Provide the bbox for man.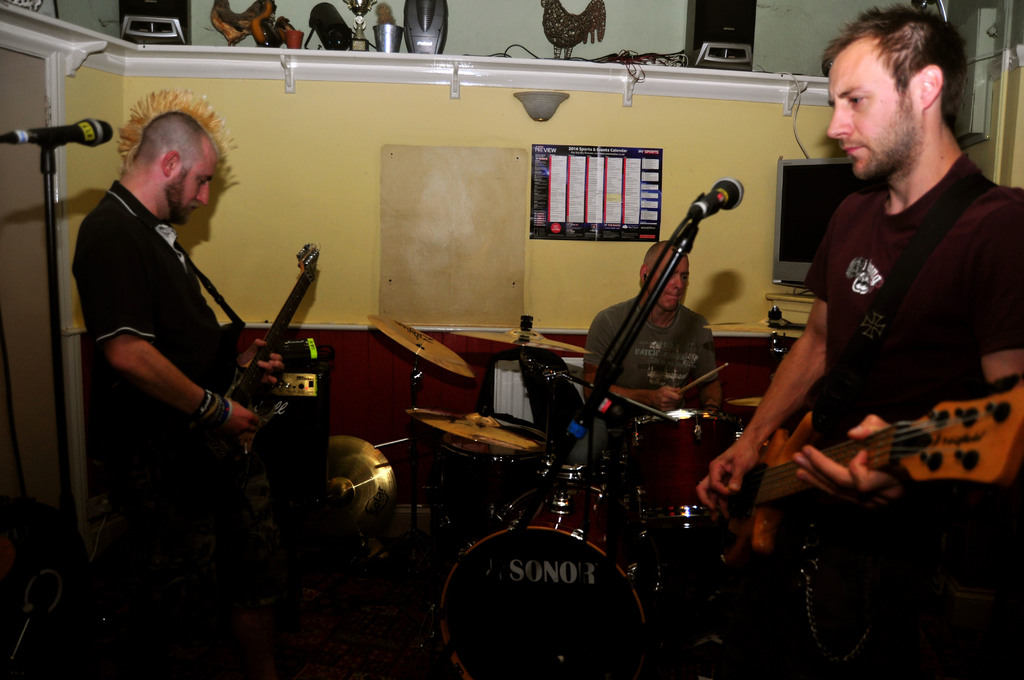
crop(67, 86, 282, 524).
